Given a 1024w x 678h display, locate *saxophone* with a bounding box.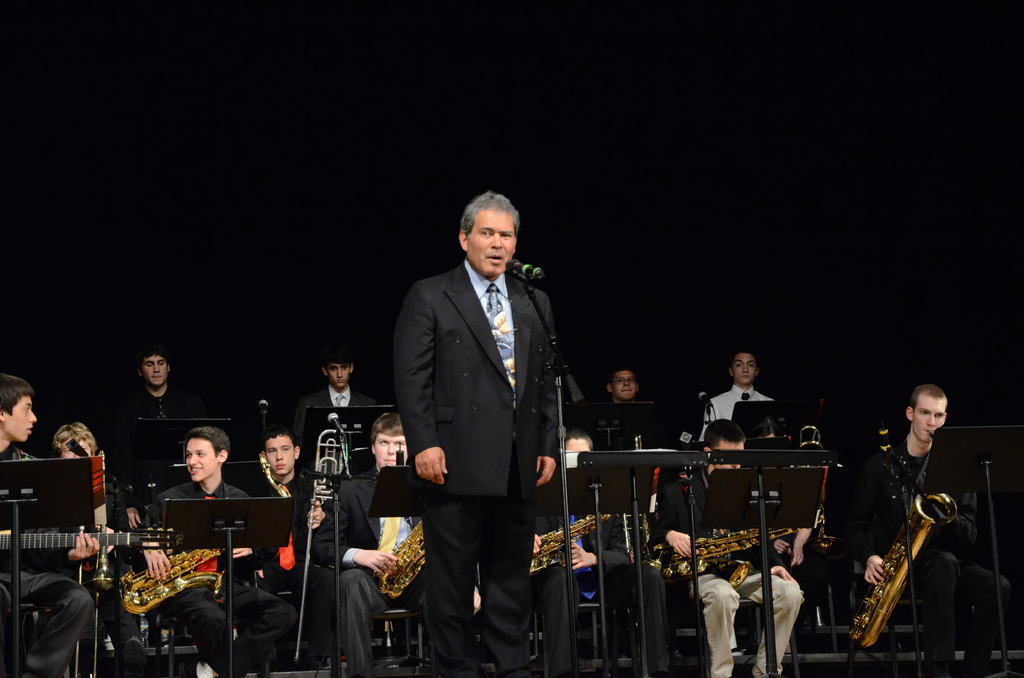
Located: {"left": 850, "top": 428, "right": 959, "bottom": 652}.
